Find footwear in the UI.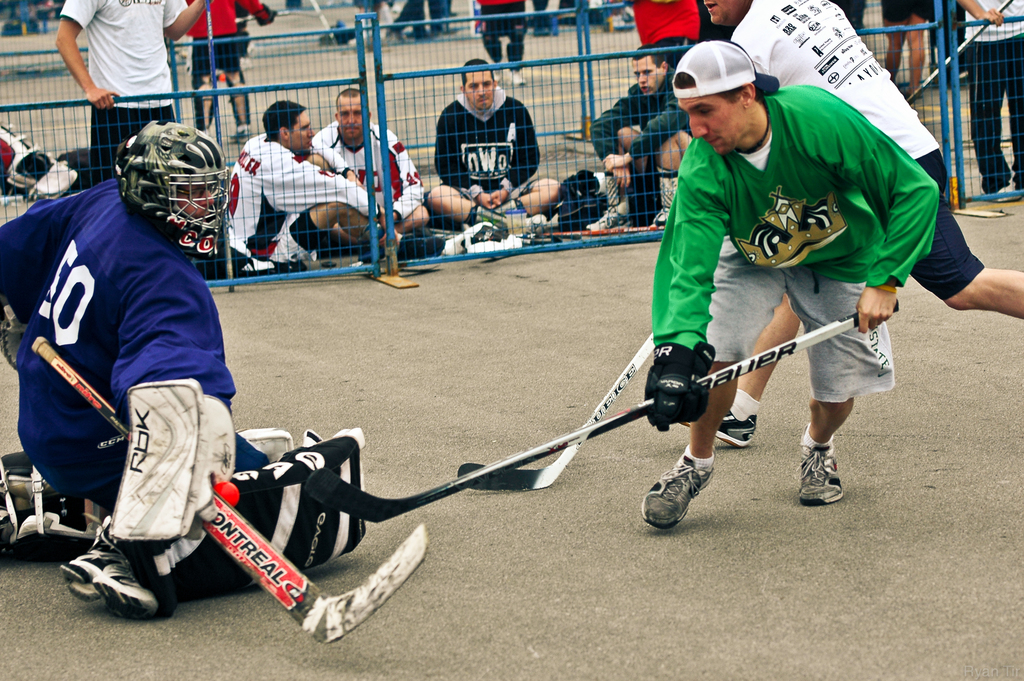
UI element at 794:431:850:506.
